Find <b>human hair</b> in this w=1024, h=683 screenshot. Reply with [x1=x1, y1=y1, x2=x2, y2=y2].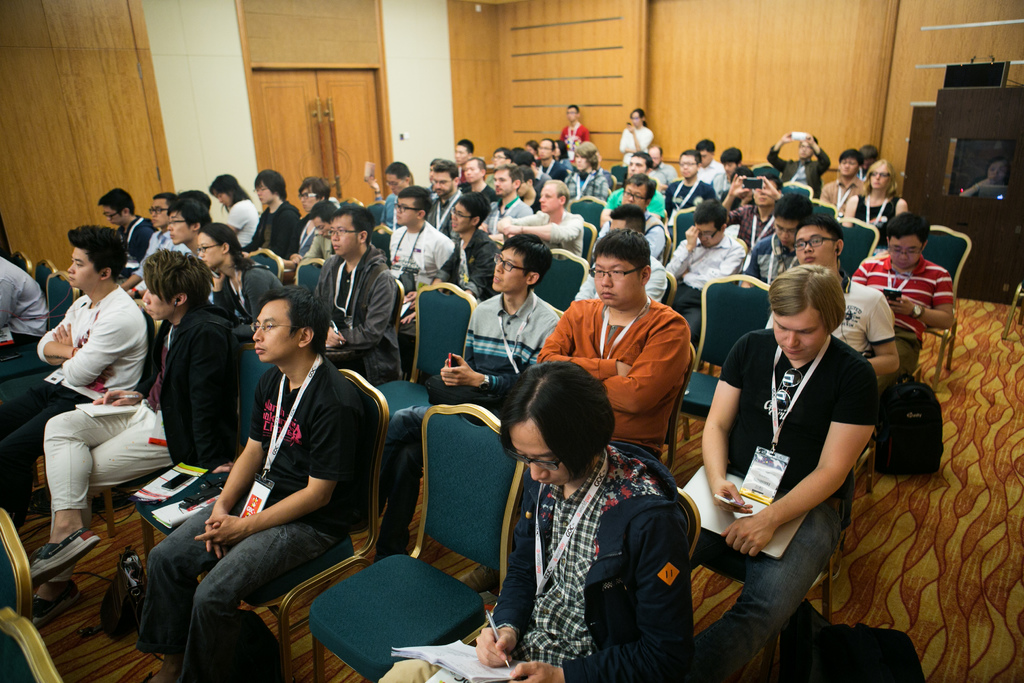
[x1=731, y1=166, x2=756, y2=182].
